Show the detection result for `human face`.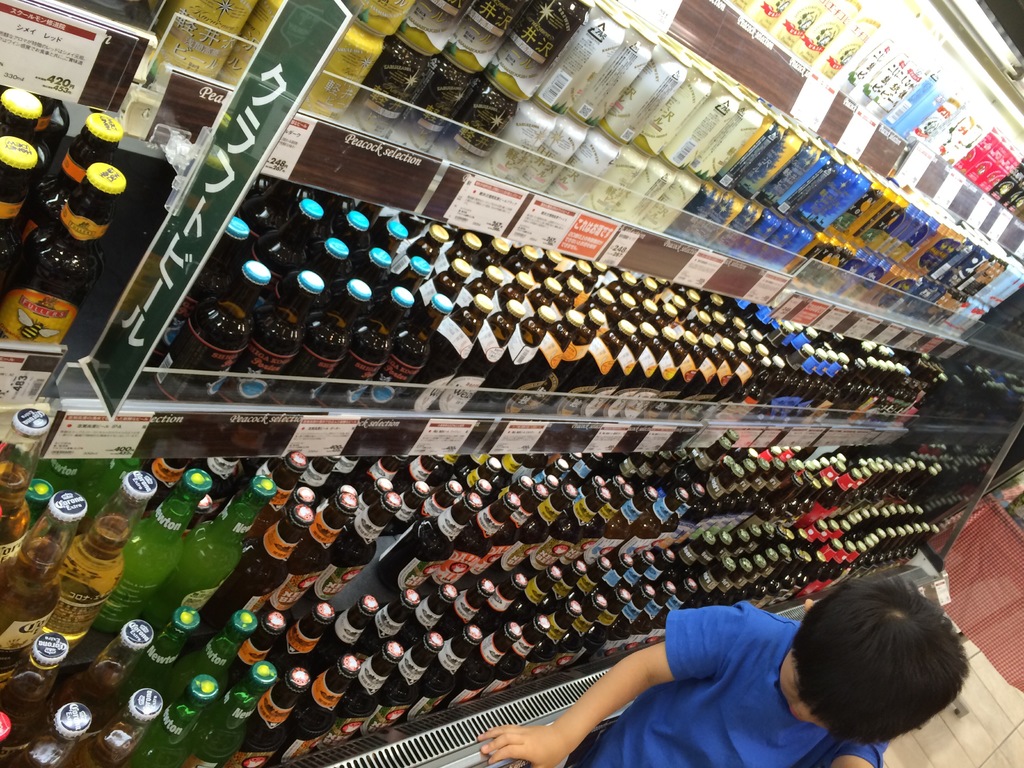
BBox(775, 638, 832, 728).
